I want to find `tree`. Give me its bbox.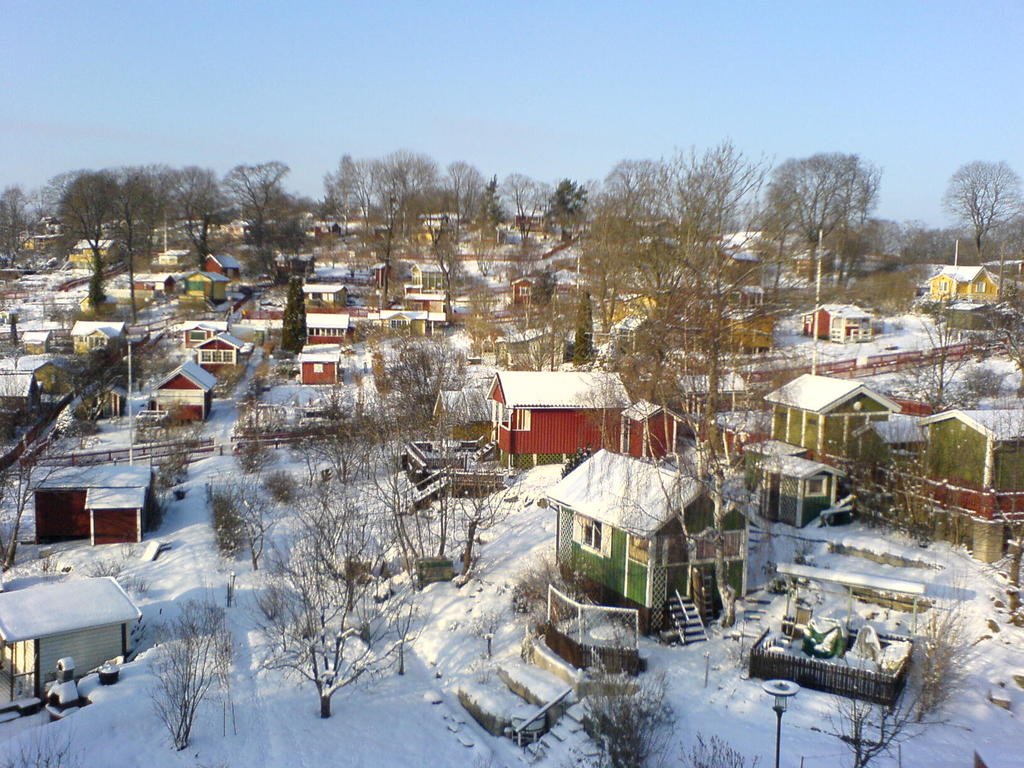
box(938, 159, 1023, 268).
